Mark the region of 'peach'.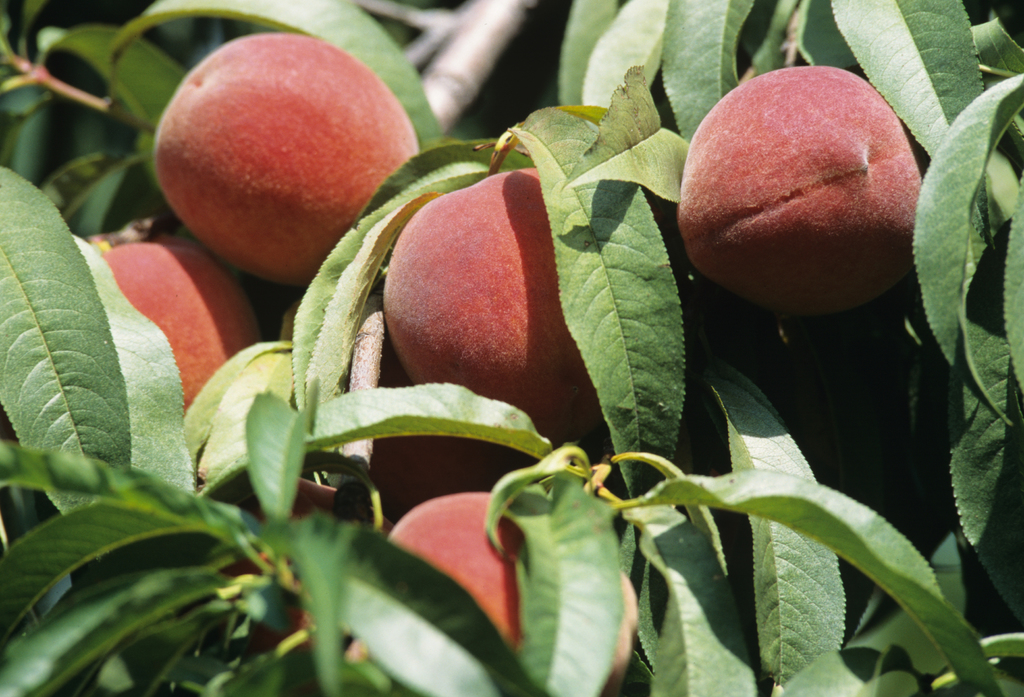
Region: <box>85,234,259,410</box>.
